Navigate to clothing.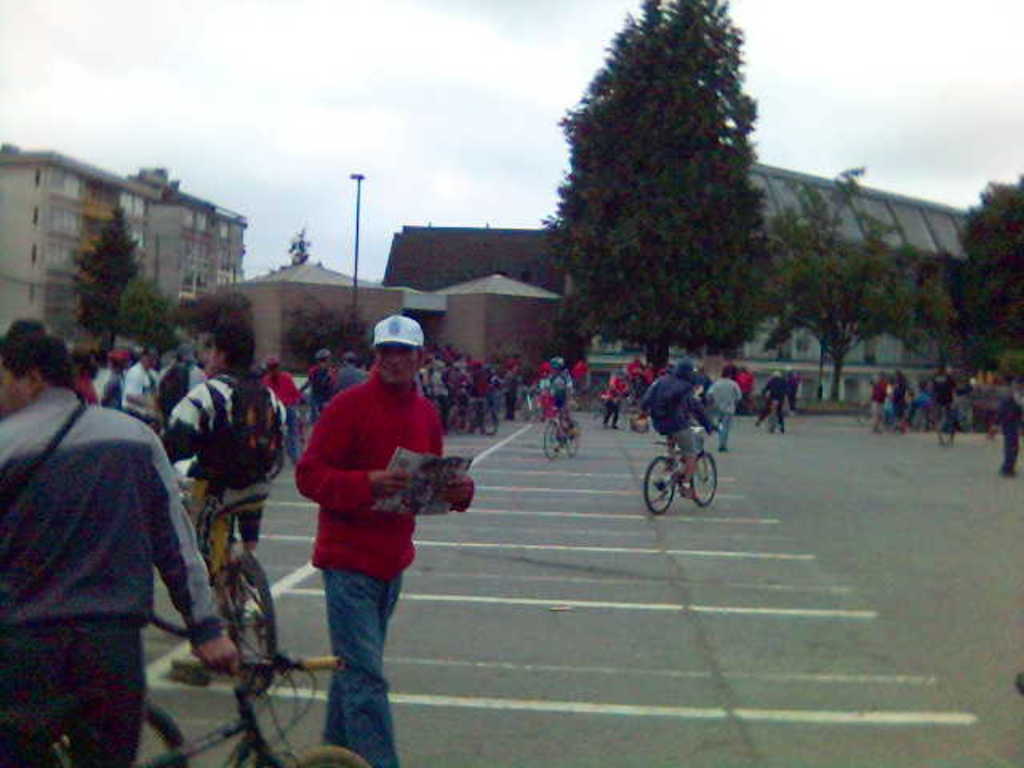
Navigation target: 762:376:786:421.
